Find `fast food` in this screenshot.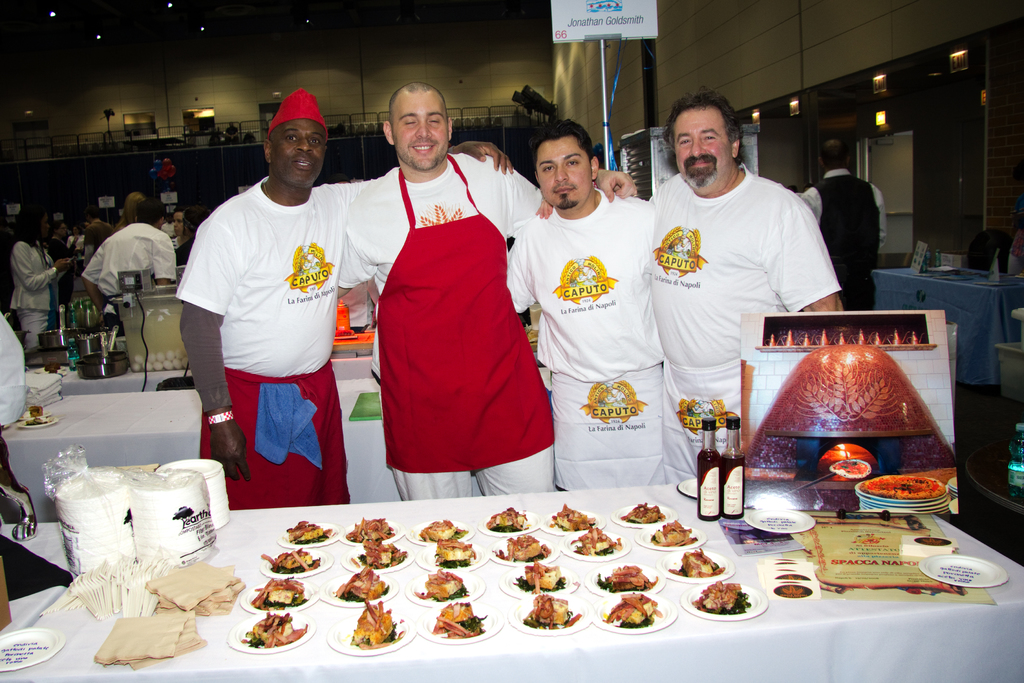
The bounding box for `fast food` is <bbox>676, 550, 721, 579</bbox>.
